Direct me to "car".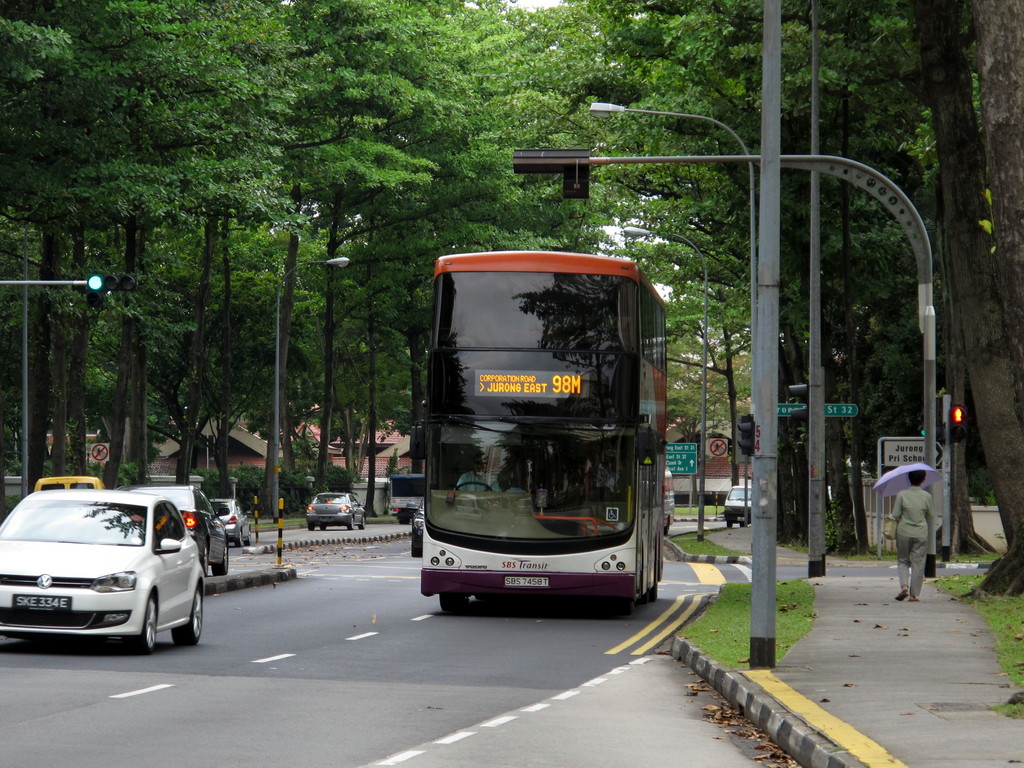
Direction: <bbox>718, 481, 755, 529</bbox>.
